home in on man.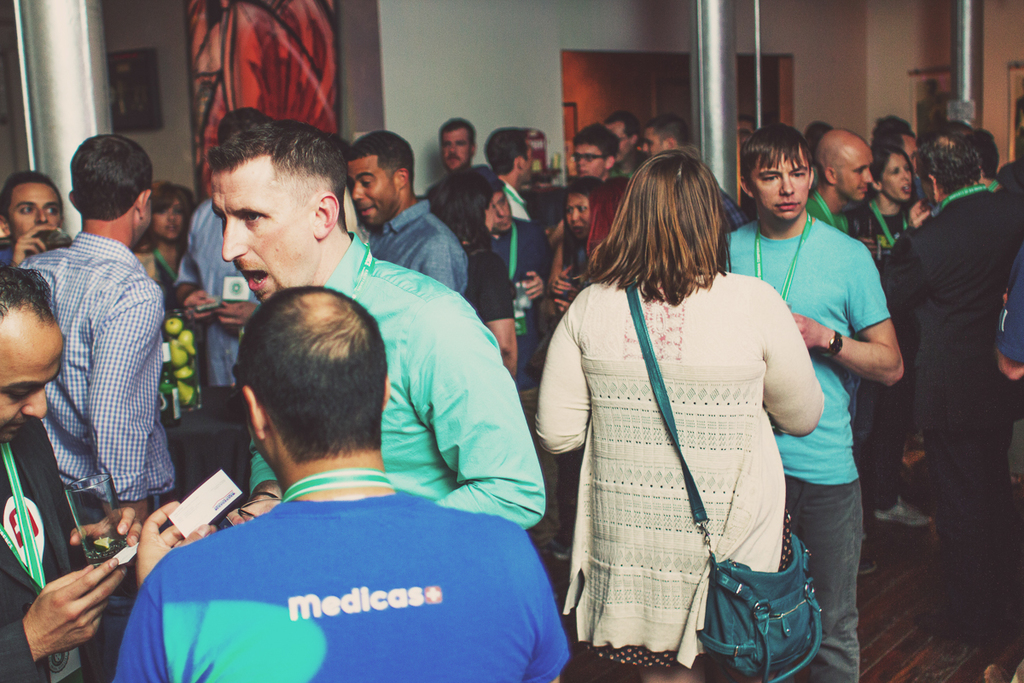
Homed in at bbox(205, 118, 546, 525).
